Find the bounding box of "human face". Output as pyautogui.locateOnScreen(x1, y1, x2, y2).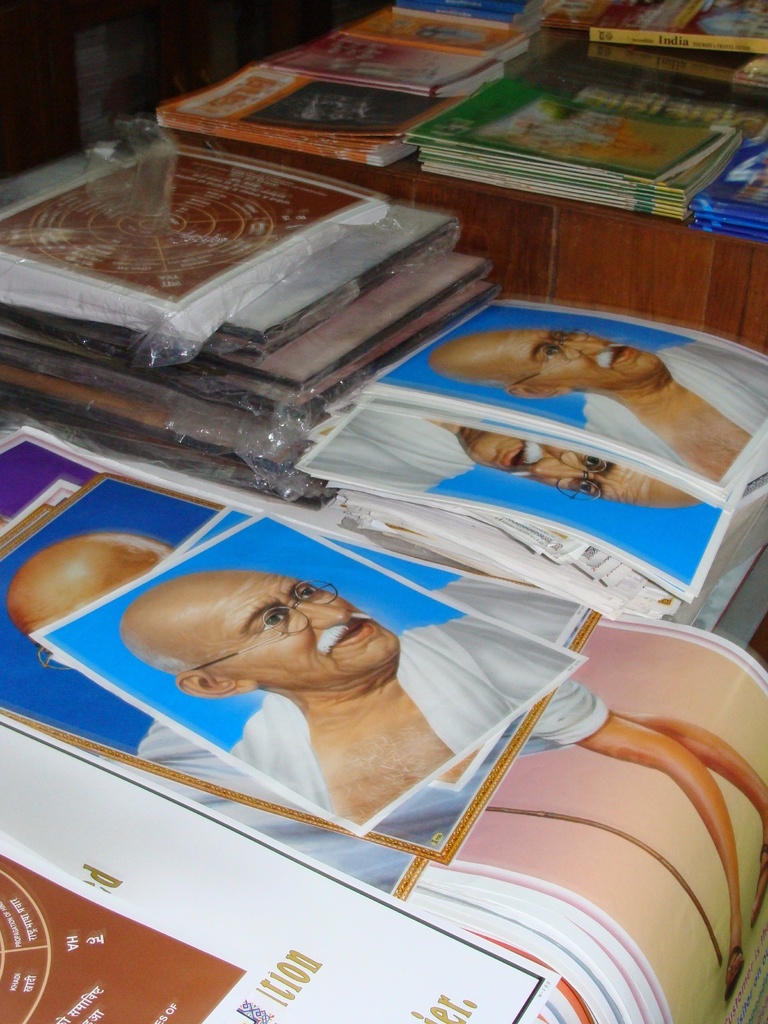
pyautogui.locateOnScreen(472, 435, 703, 509).
